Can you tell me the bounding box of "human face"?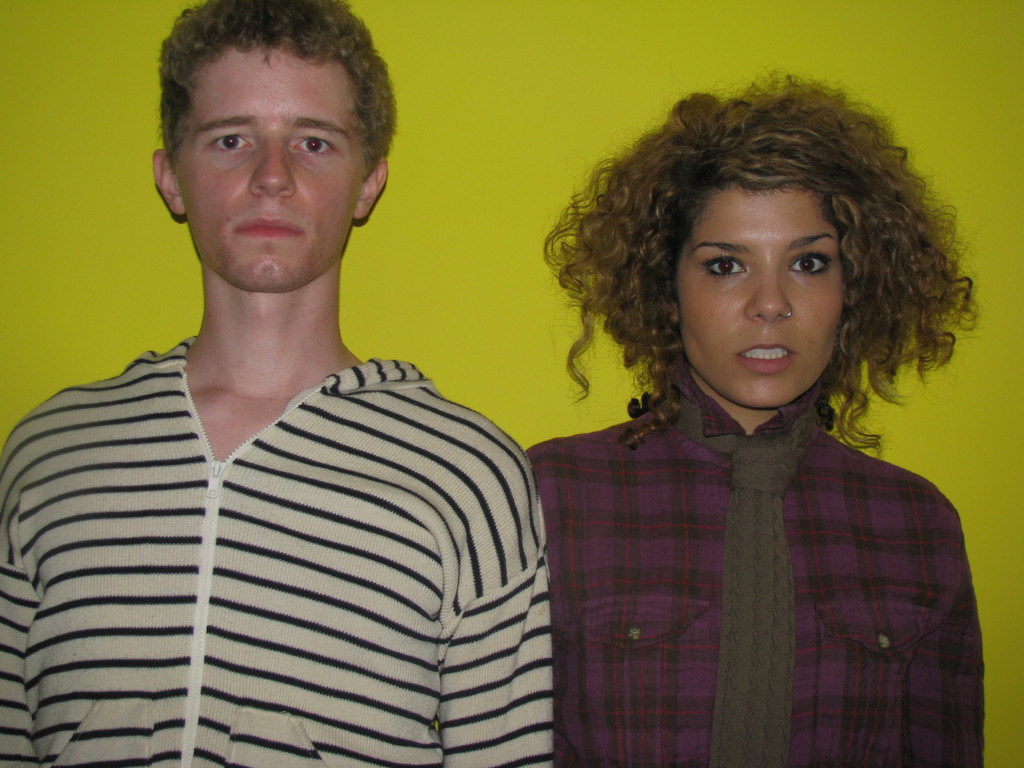
{"x1": 673, "y1": 192, "x2": 842, "y2": 412}.
